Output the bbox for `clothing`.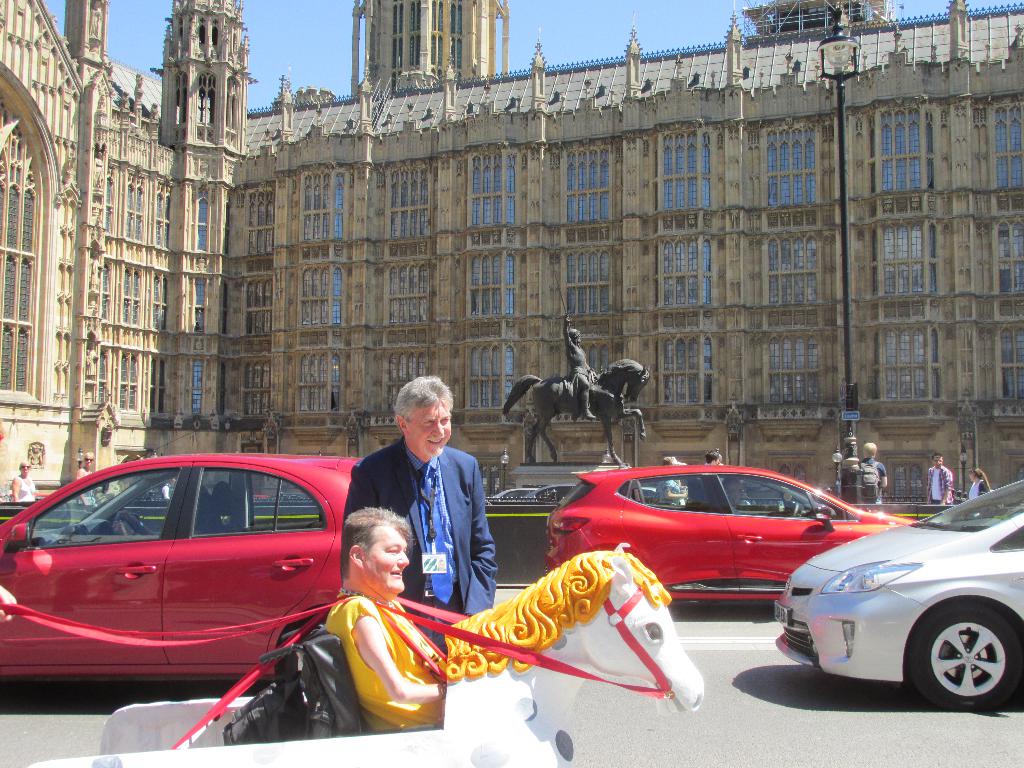
x1=968, y1=477, x2=993, y2=502.
